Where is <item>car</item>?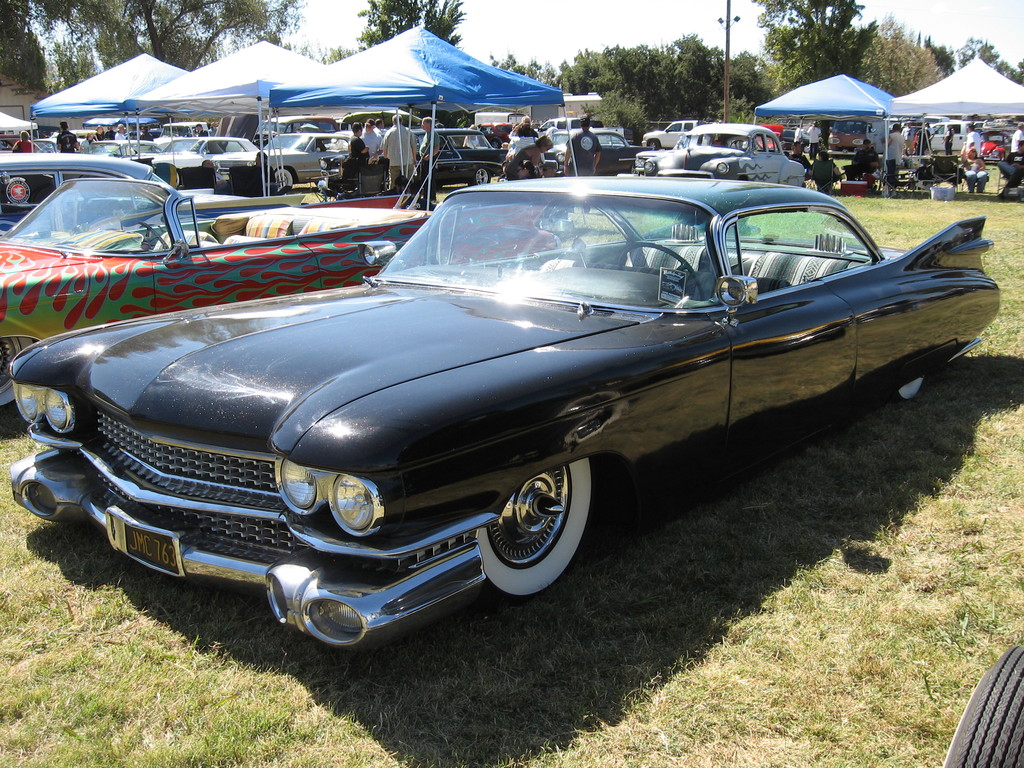
Rect(150, 121, 205, 137).
